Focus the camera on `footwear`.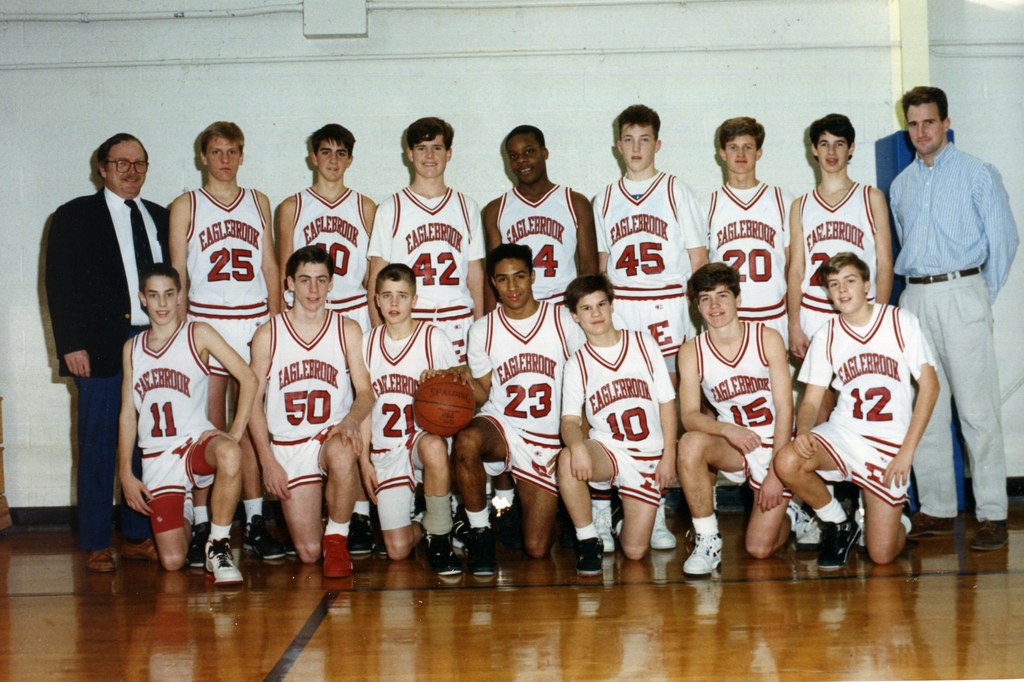
Focus region: Rect(191, 526, 213, 567).
